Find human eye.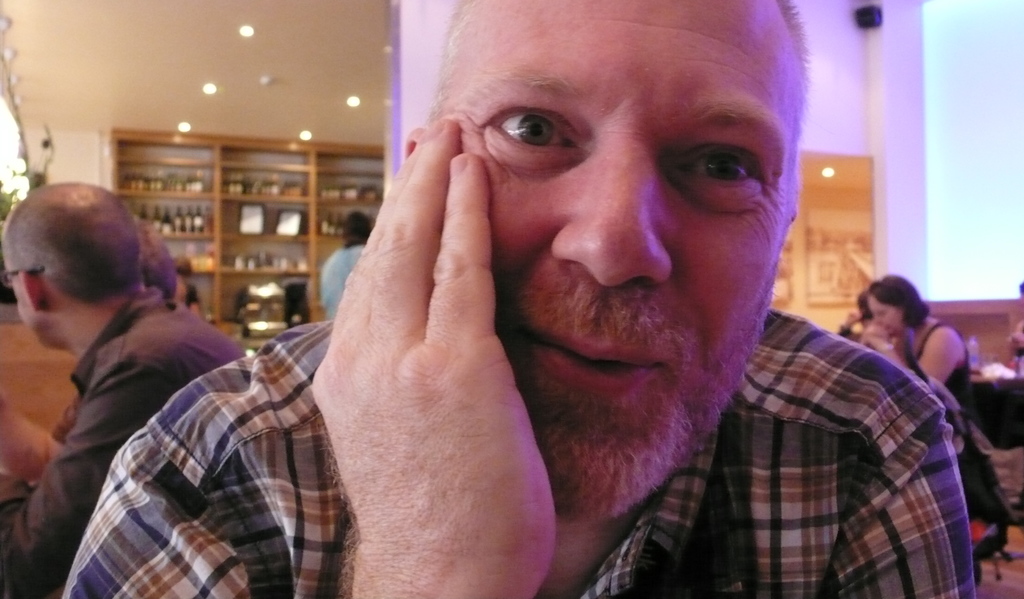
x1=680, y1=129, x2=770, y2=191.
